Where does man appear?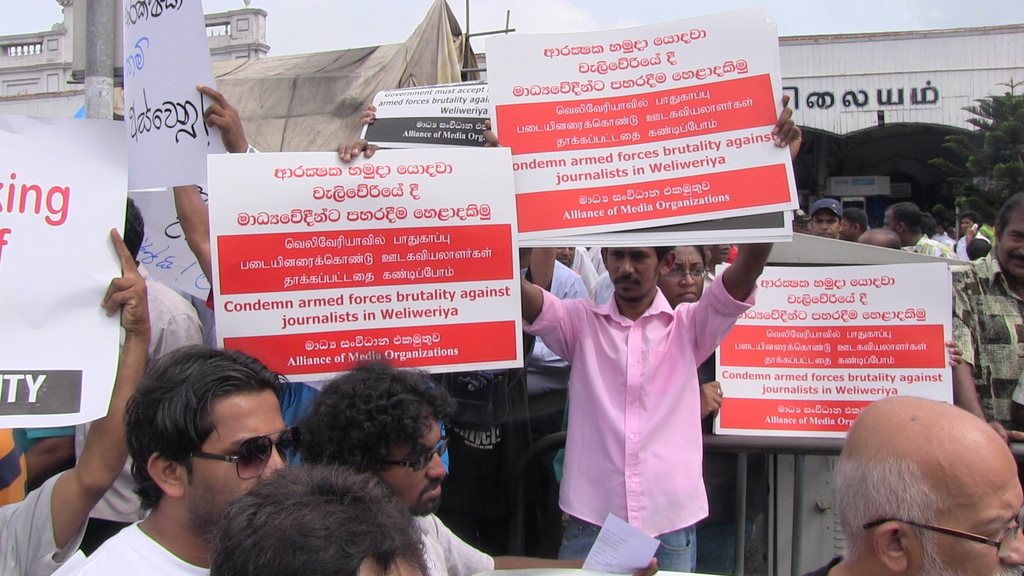
Appears at 826, 383, 1023, 575.
